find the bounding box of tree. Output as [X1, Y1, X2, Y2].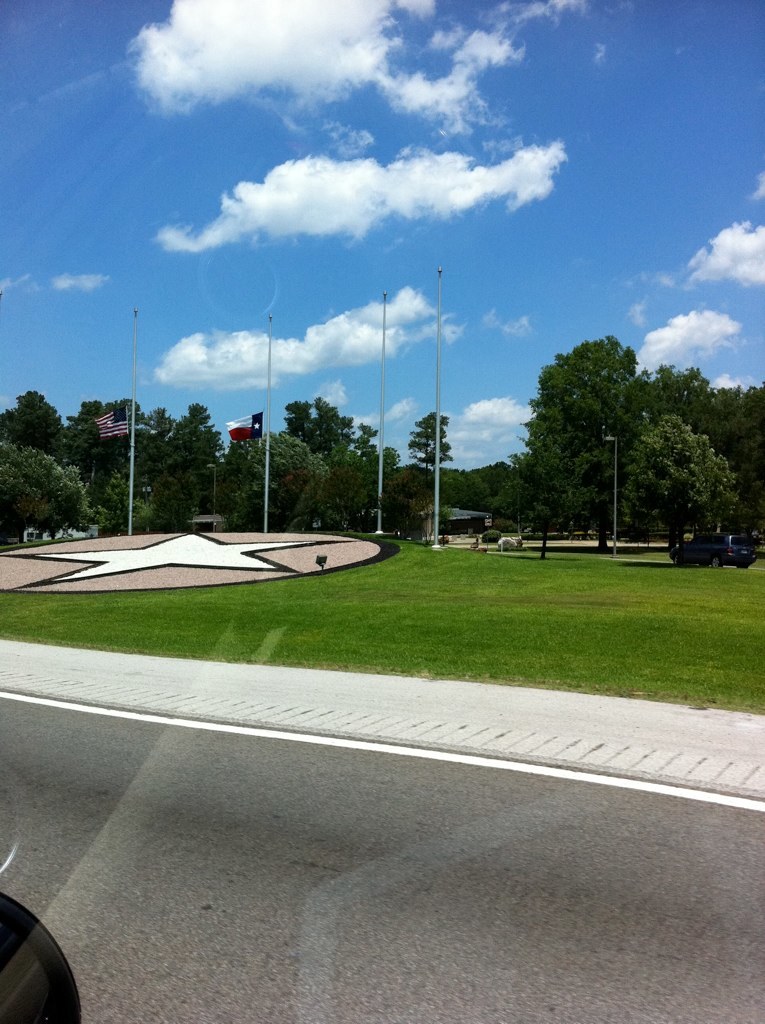
[613, 351, 702, 532].
